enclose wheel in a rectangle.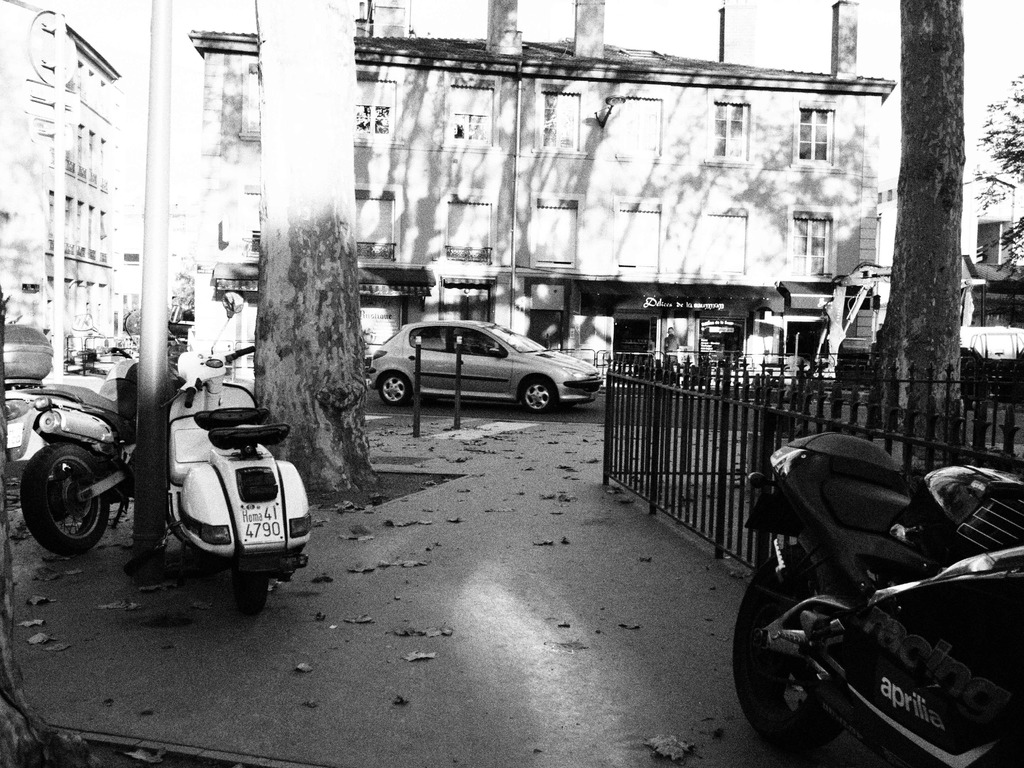
{"x1": 375, "y1": 373, "x2": 408, "y2": 406}.
